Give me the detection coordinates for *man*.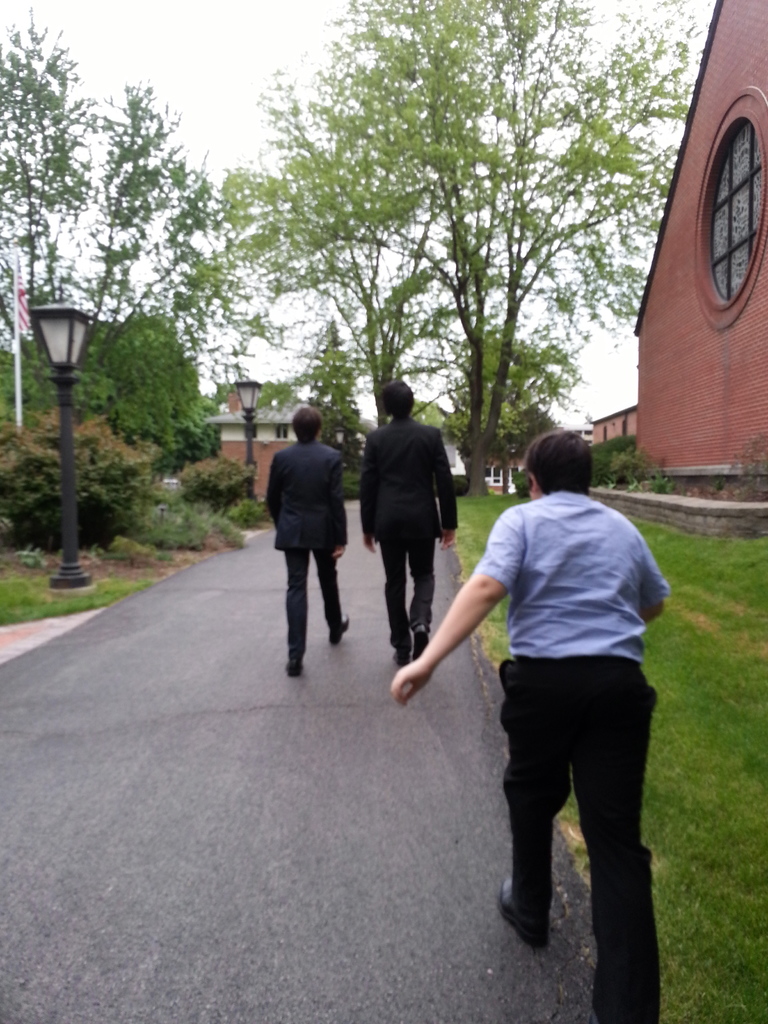
[357,381,462,657].
